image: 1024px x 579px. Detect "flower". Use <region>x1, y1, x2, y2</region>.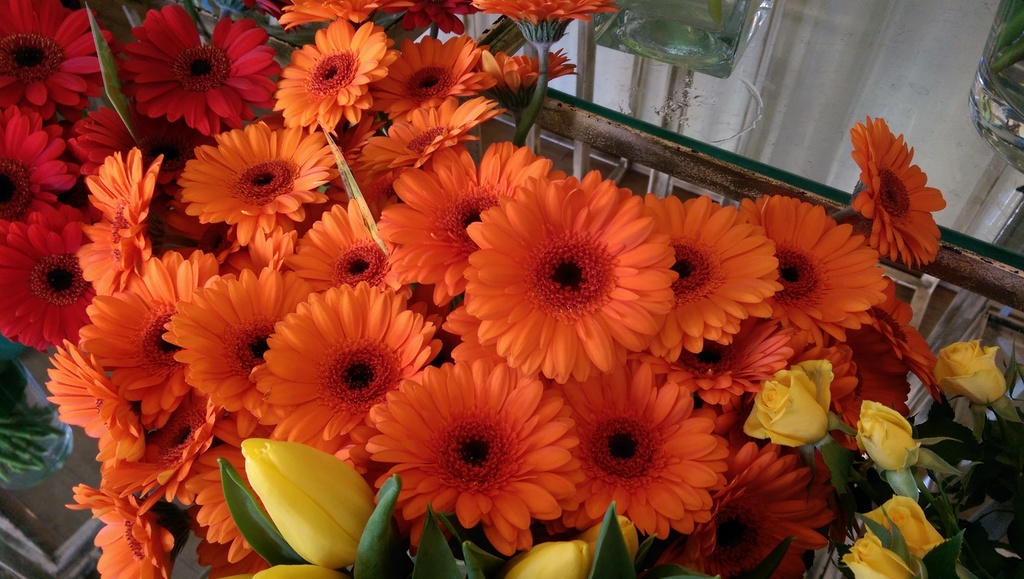
<region>384, 0, 471, 37</region>.
